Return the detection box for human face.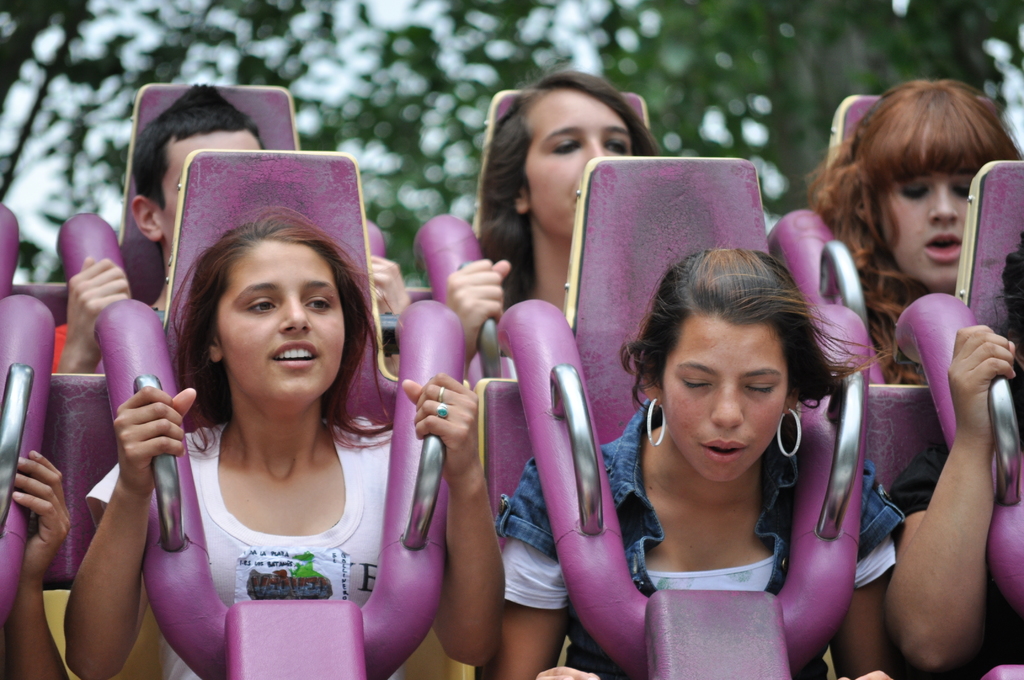
<box>526,85,629,235</box>.
